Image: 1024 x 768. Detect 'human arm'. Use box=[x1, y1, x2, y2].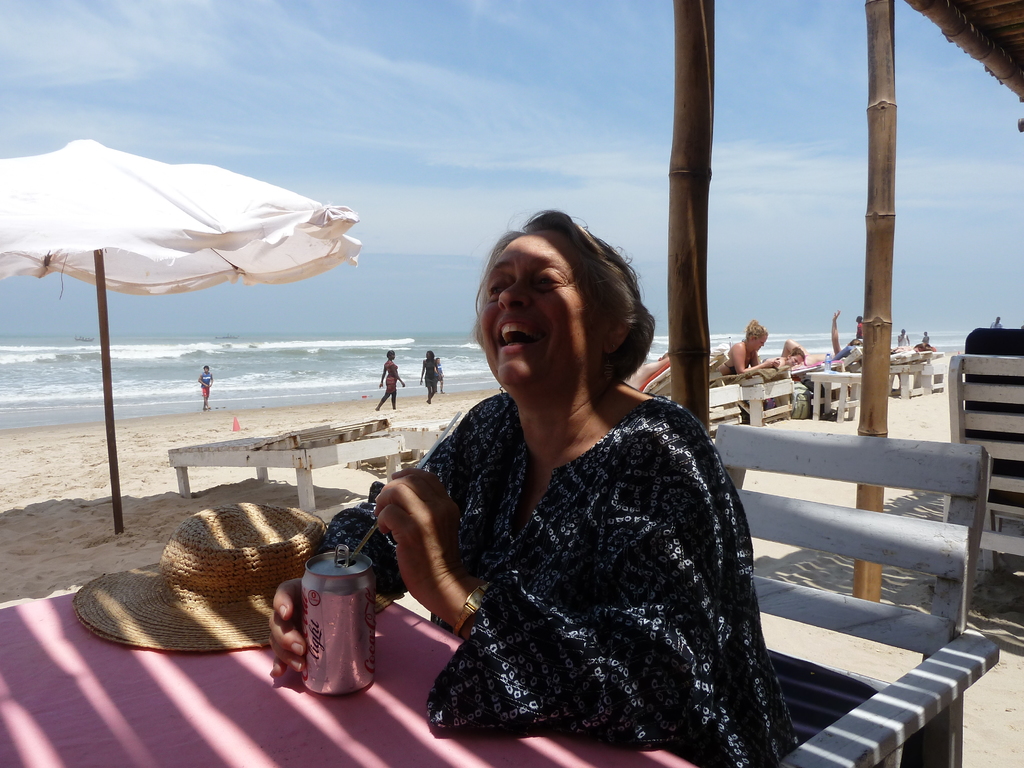
box=[420, 358, 427, 381].
